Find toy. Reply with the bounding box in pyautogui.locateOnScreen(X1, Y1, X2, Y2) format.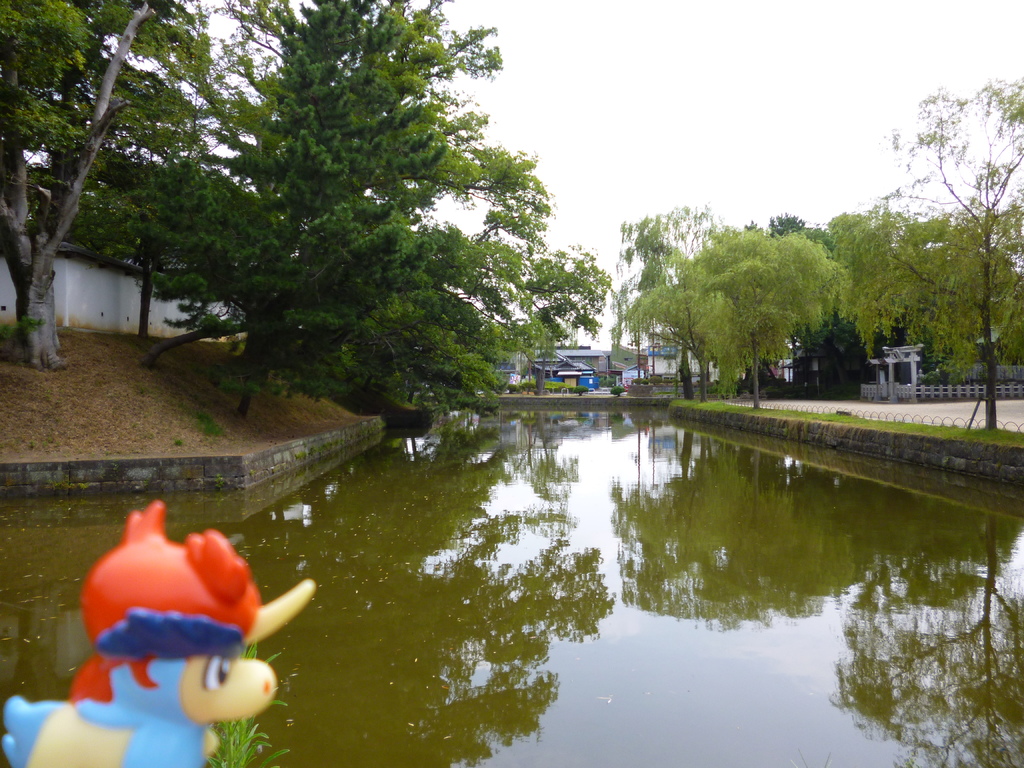
pyautogui.locateOnScreen(4, 499, 316, 767).
